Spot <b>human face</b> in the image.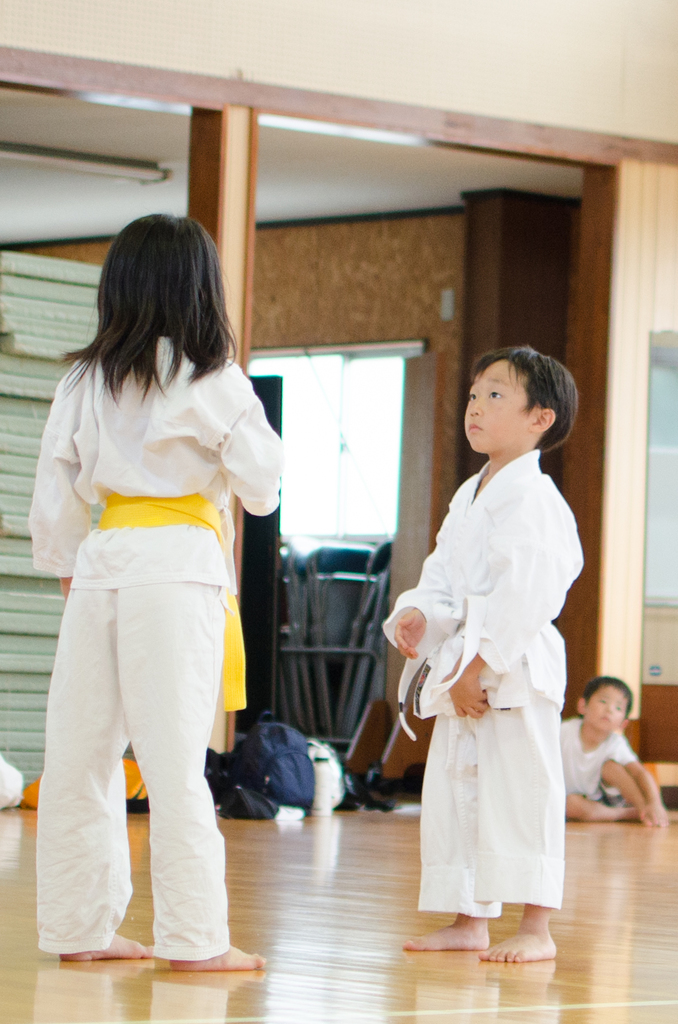
<b>human face</b> found at bbox(457, 358, 539, 454).
